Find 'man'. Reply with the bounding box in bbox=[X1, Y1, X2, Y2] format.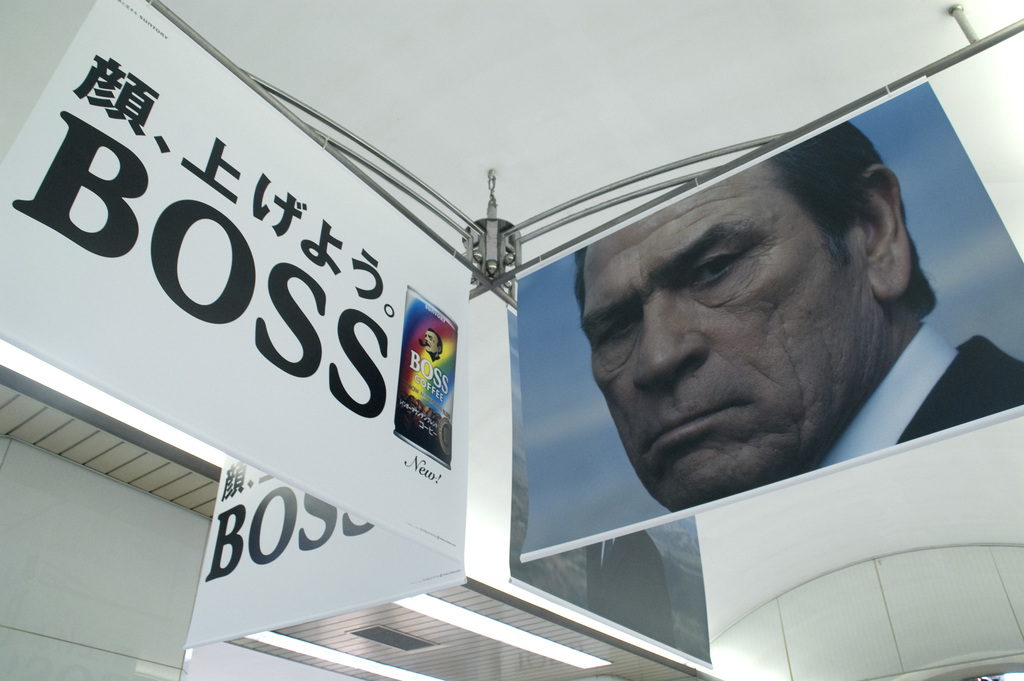
bbox=[576, 122, 1023, 527].
